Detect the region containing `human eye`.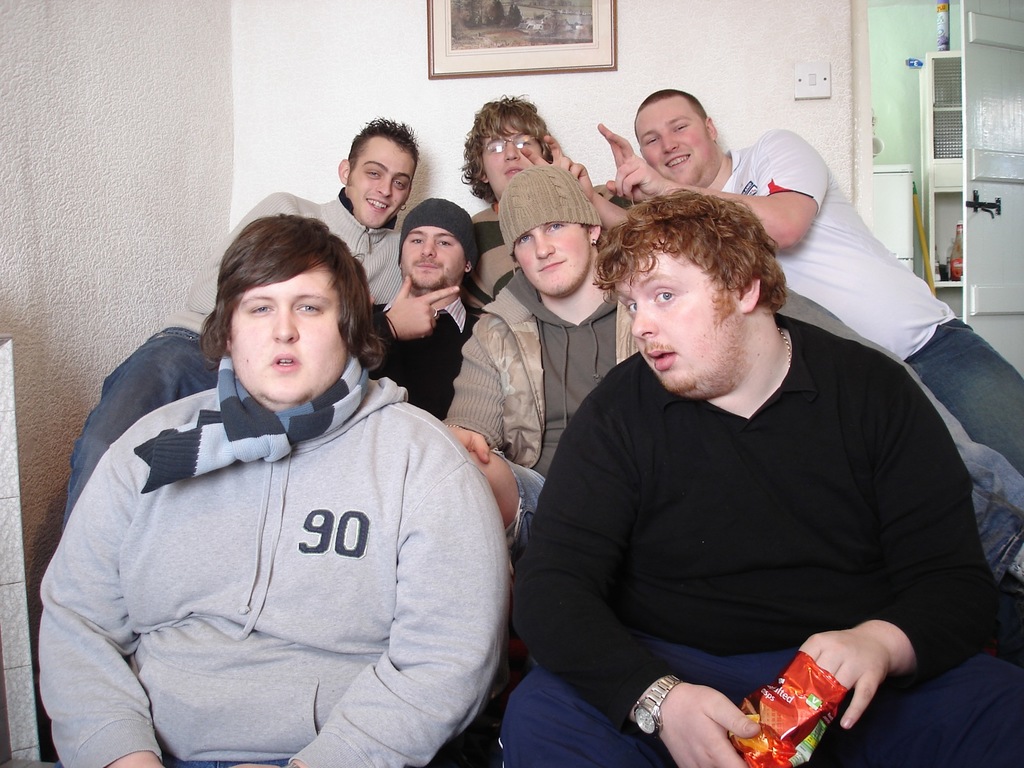
BBox(516, 138, 533, 148).
